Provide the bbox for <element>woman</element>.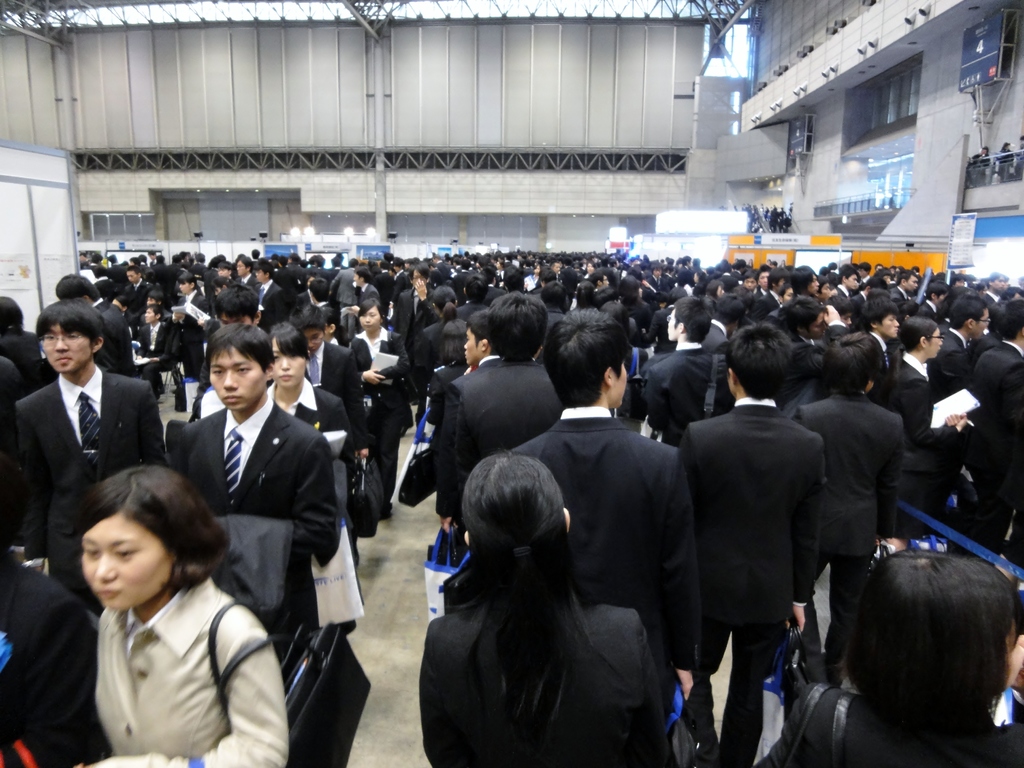
l=744, t=555, r=1023, b=767.
